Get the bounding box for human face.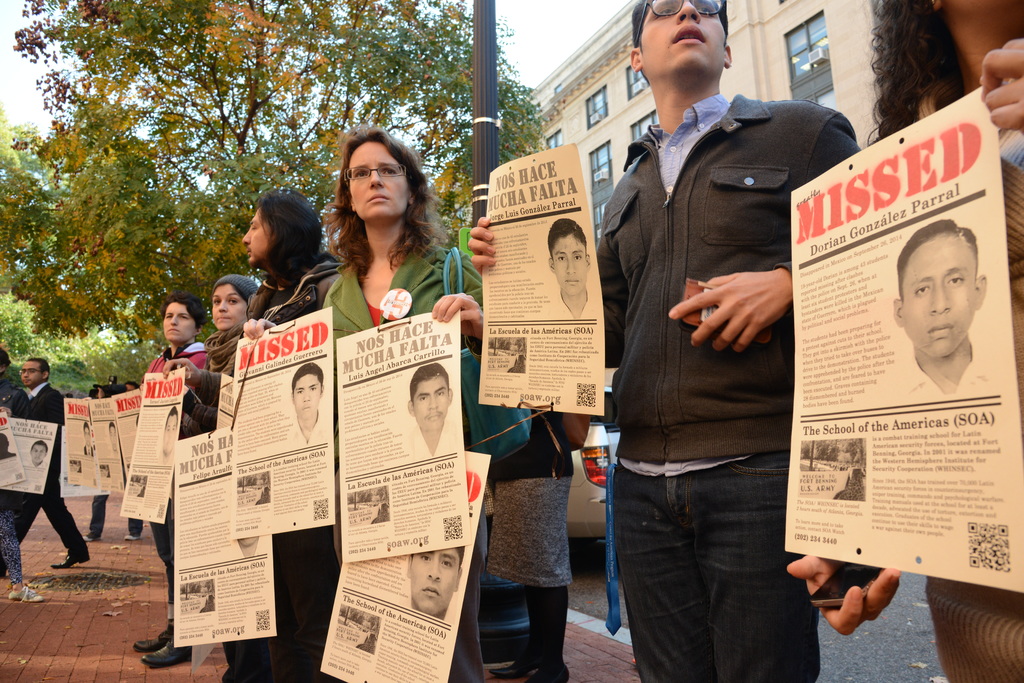
(left=161, top=304, right=189, bottom=340).
